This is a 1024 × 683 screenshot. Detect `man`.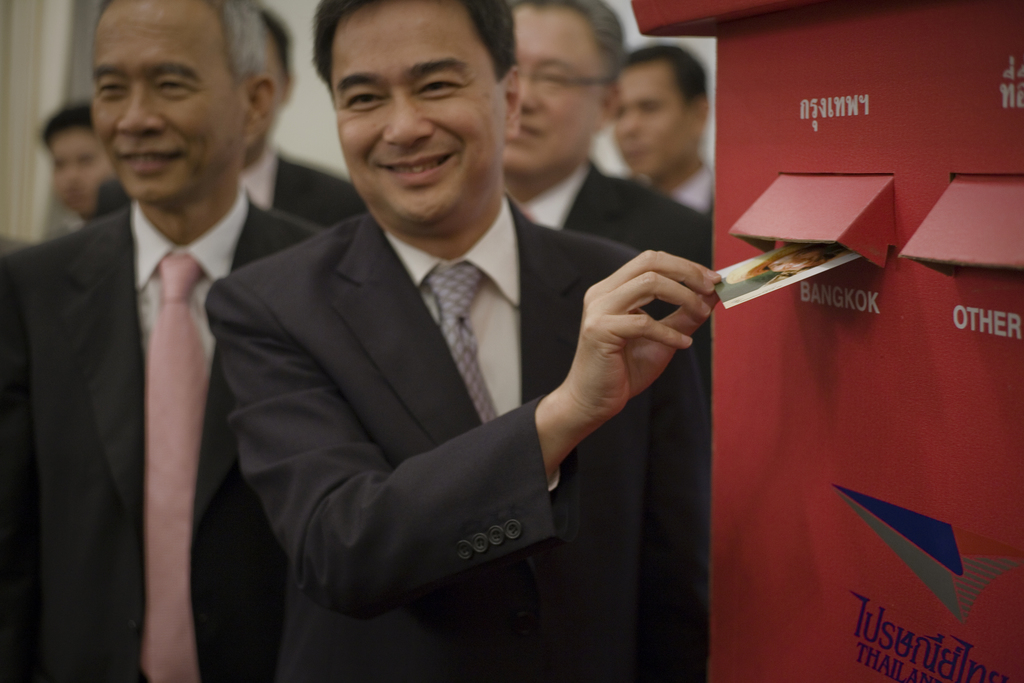
(left=206, top=0, right=717, bottom=682).
